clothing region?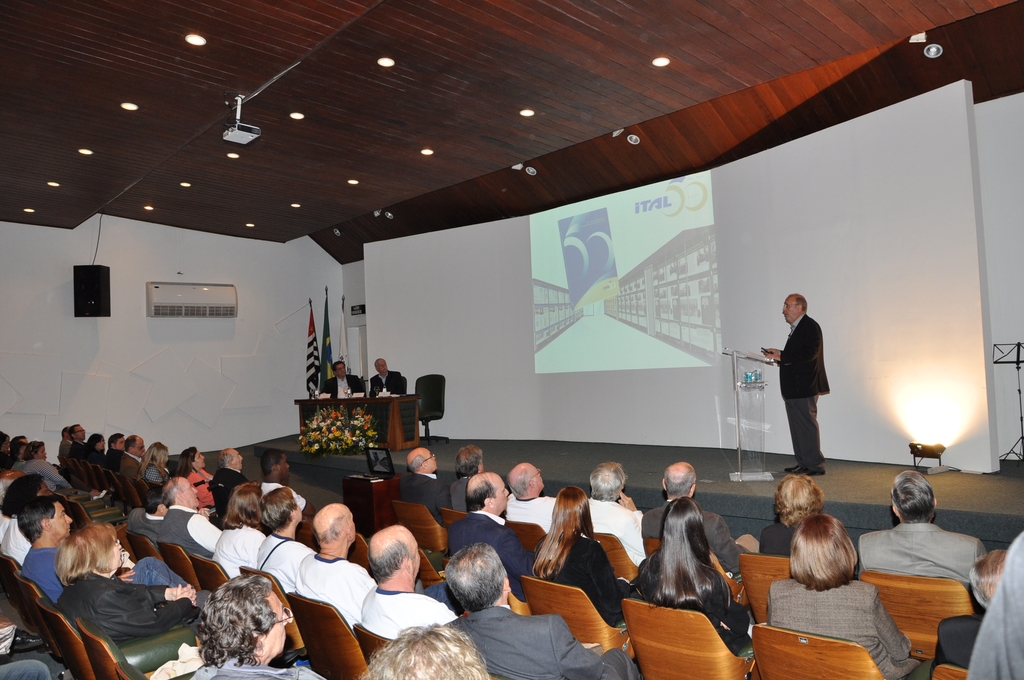
box(321, 377, 371, 401)
